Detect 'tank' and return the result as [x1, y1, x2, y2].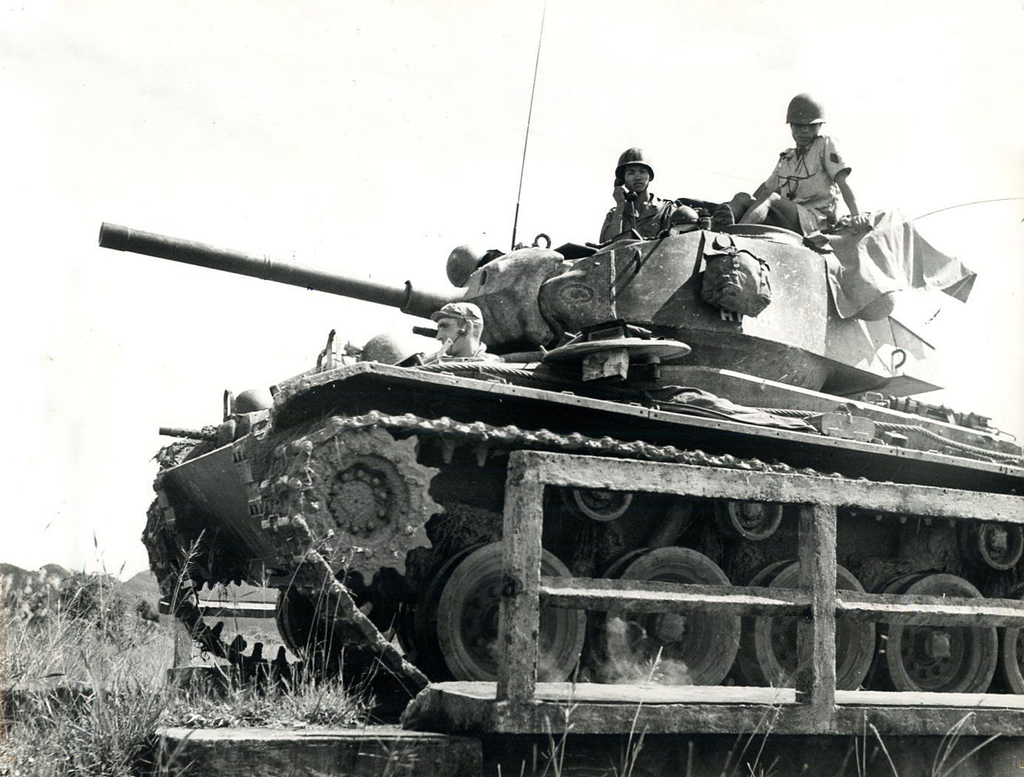
[97, 0, 1023, 696].
